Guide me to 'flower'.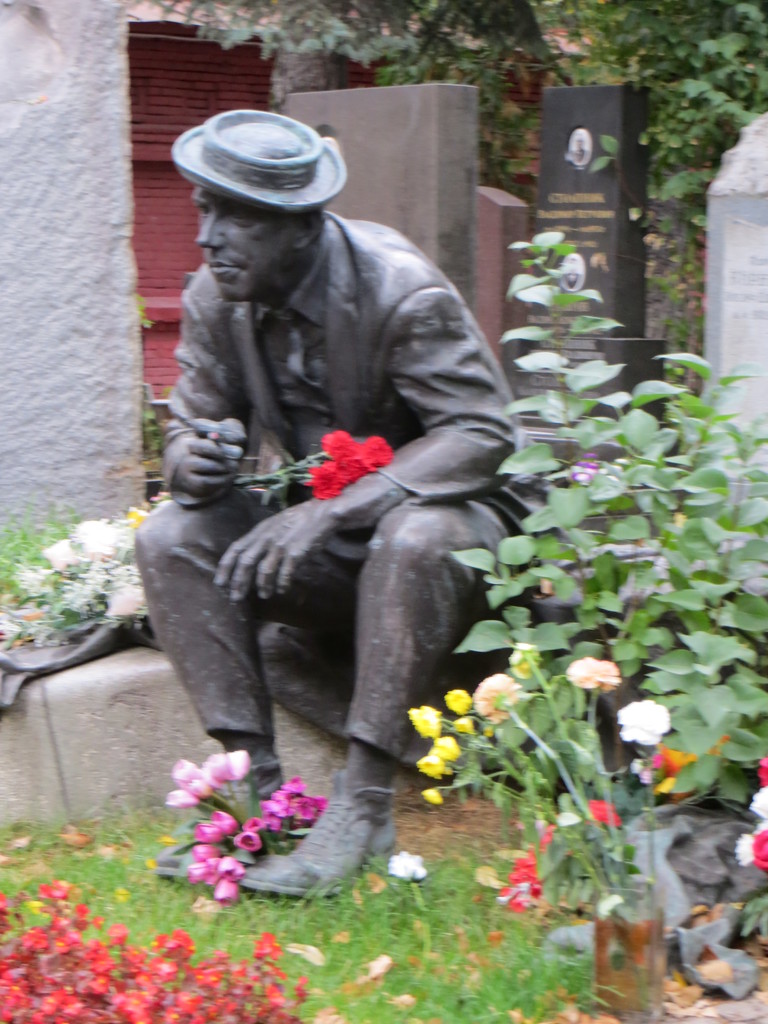
Guidance: locate(442, 685, 479, 715).
